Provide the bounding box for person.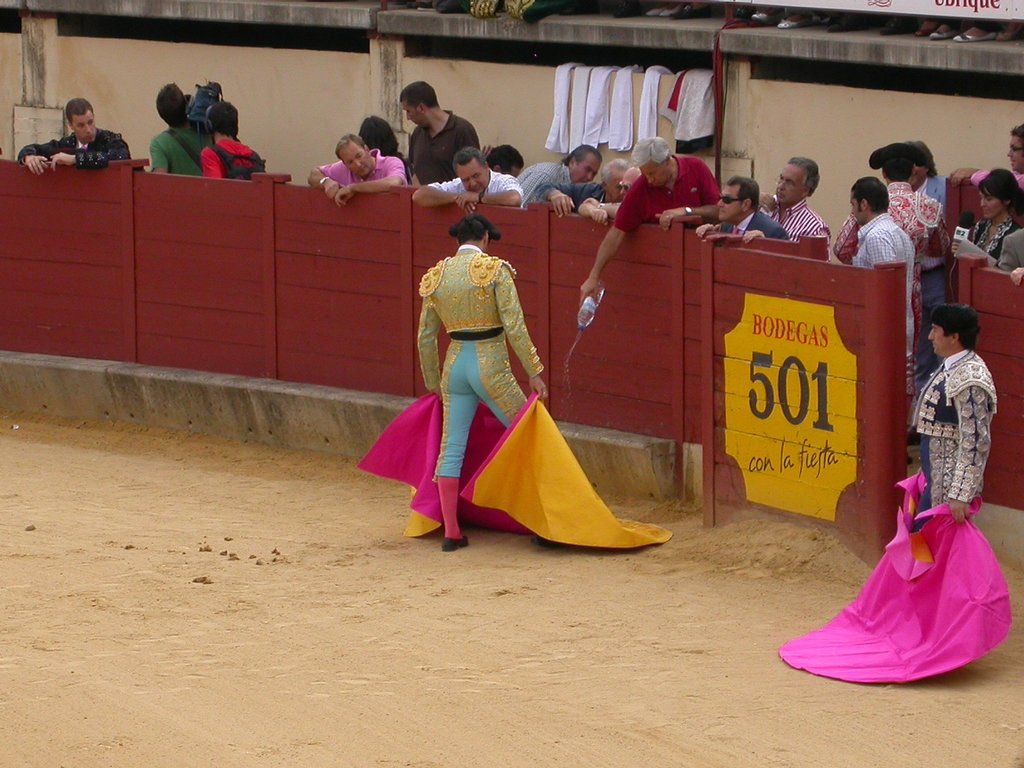
(893,298,998,531).
